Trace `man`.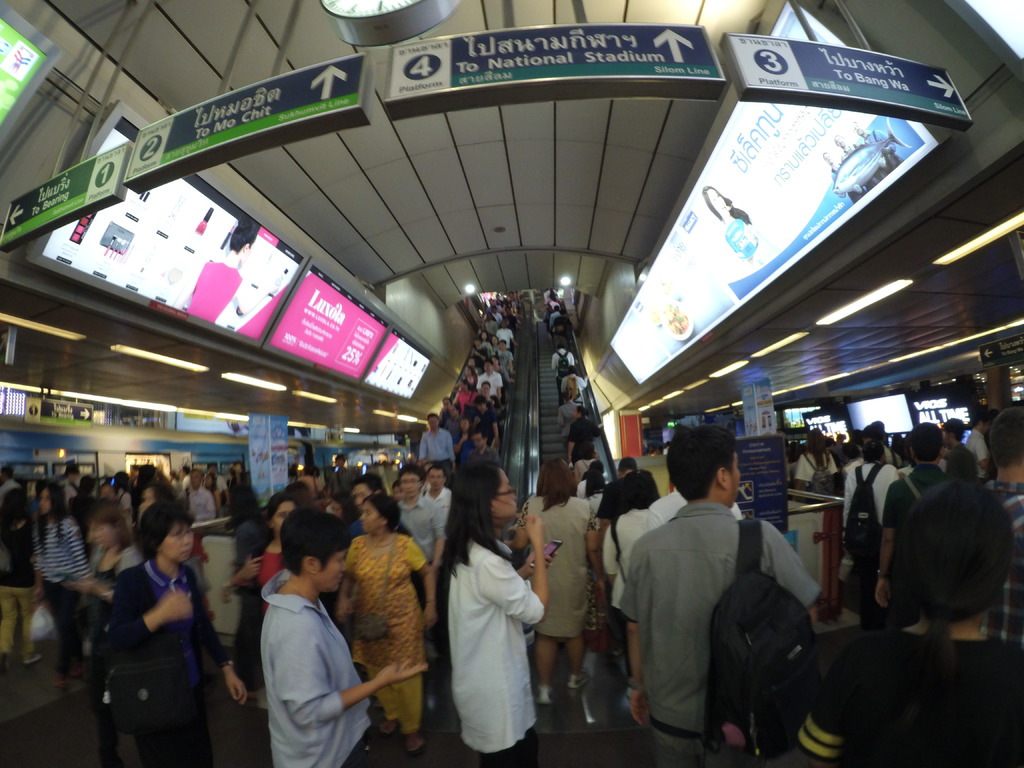
Traced to (416,412,461,485).
